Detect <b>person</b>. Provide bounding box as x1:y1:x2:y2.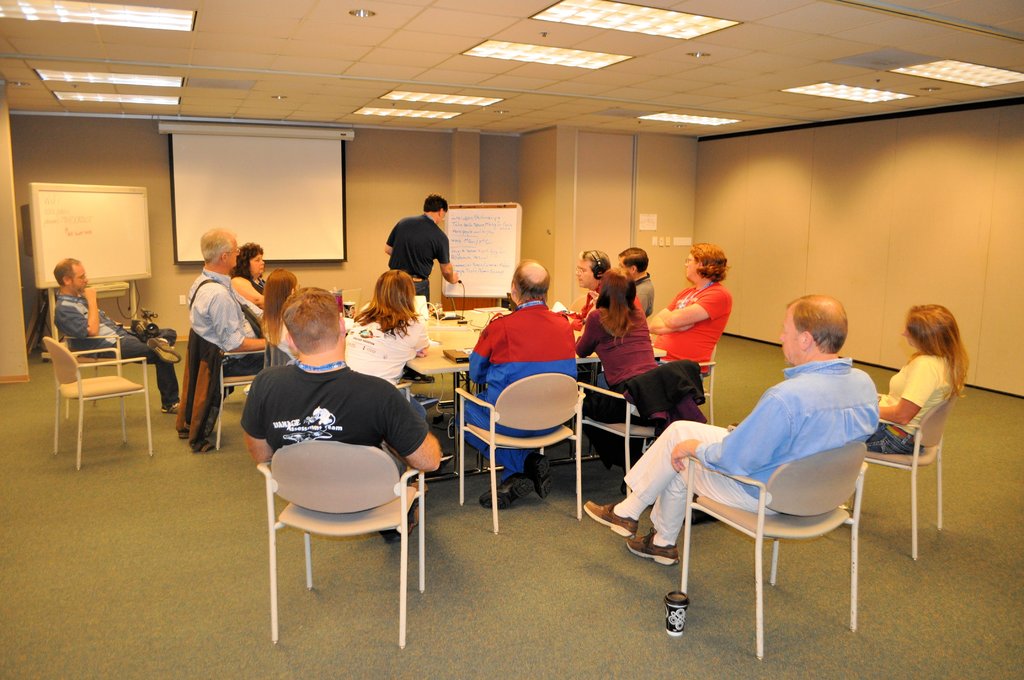
61:260:183:410.
